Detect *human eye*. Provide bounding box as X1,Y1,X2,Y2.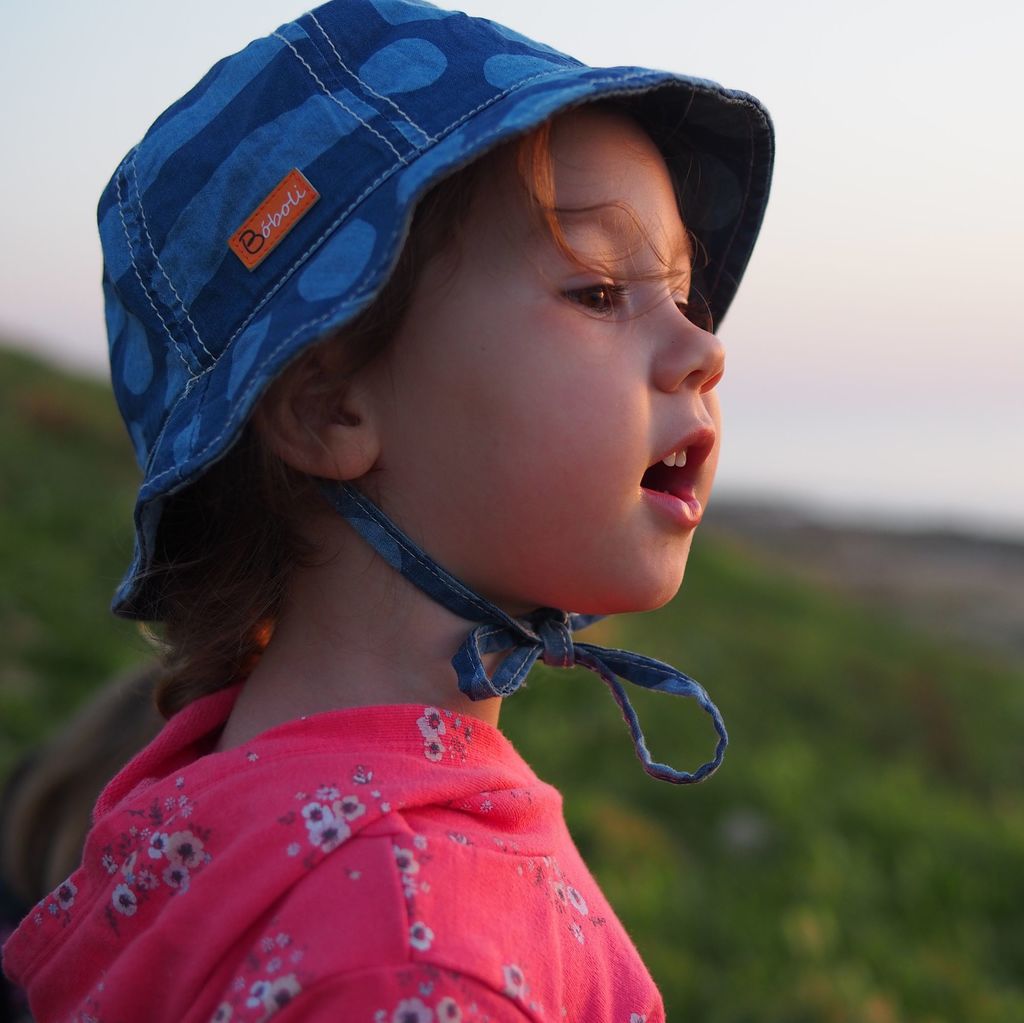
548,257,623,309.
